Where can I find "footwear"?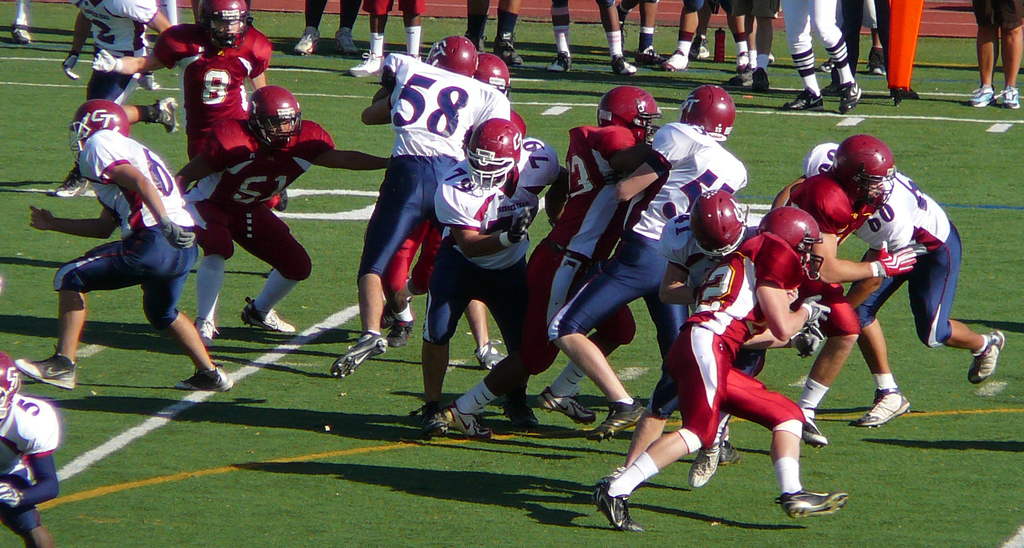
You can find it at BBox(664, 51, 681, 71).
